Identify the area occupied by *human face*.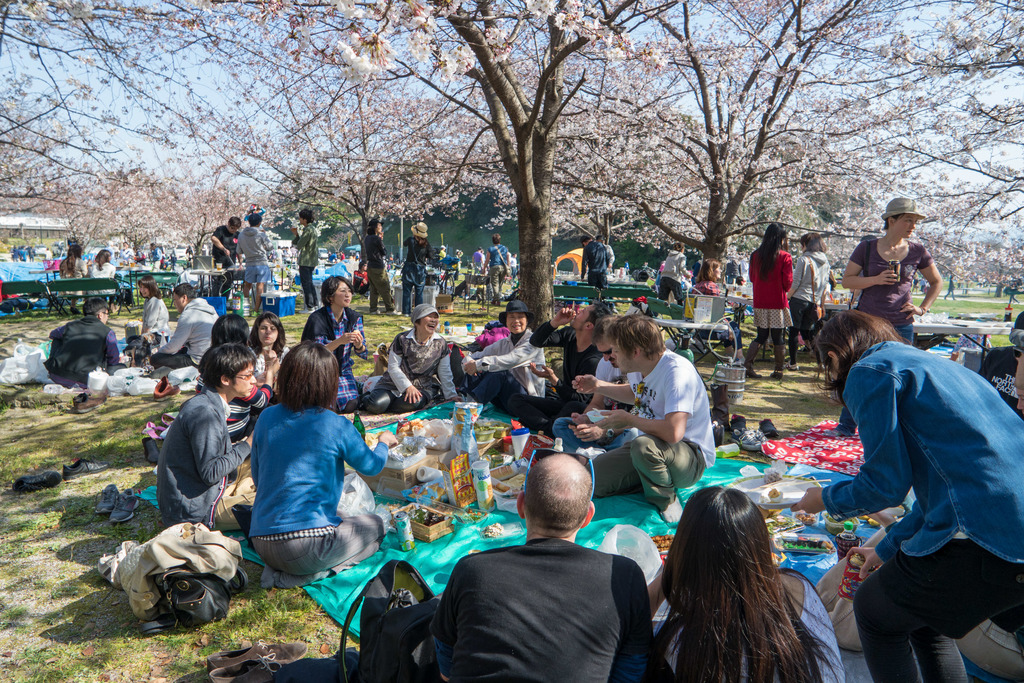
Area: x1=232 y1=363 x2=256 y2=391.
